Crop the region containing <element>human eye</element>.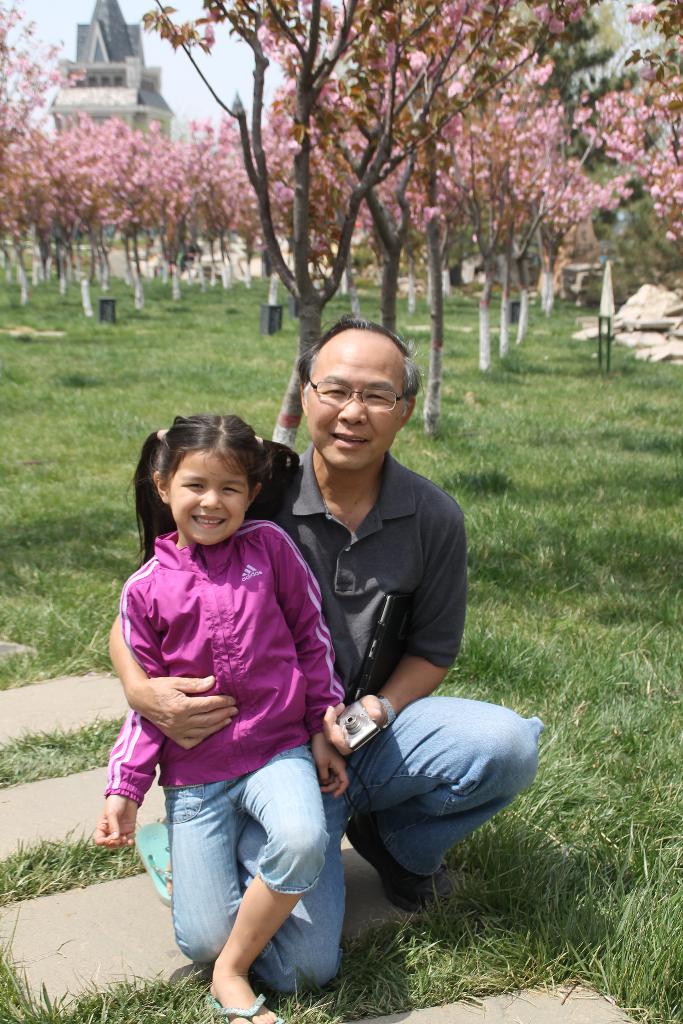
Crop region: (left=181, top=480, right=206, bottom=493).
